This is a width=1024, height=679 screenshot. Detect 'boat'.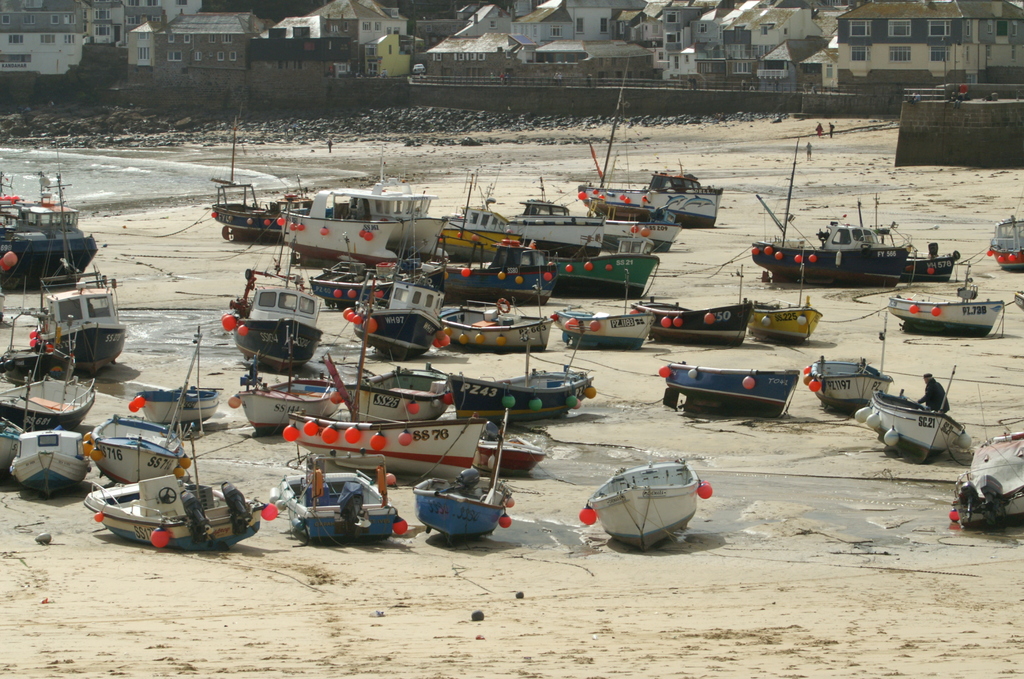
left=412, top=418, right=515, bottom=543.
